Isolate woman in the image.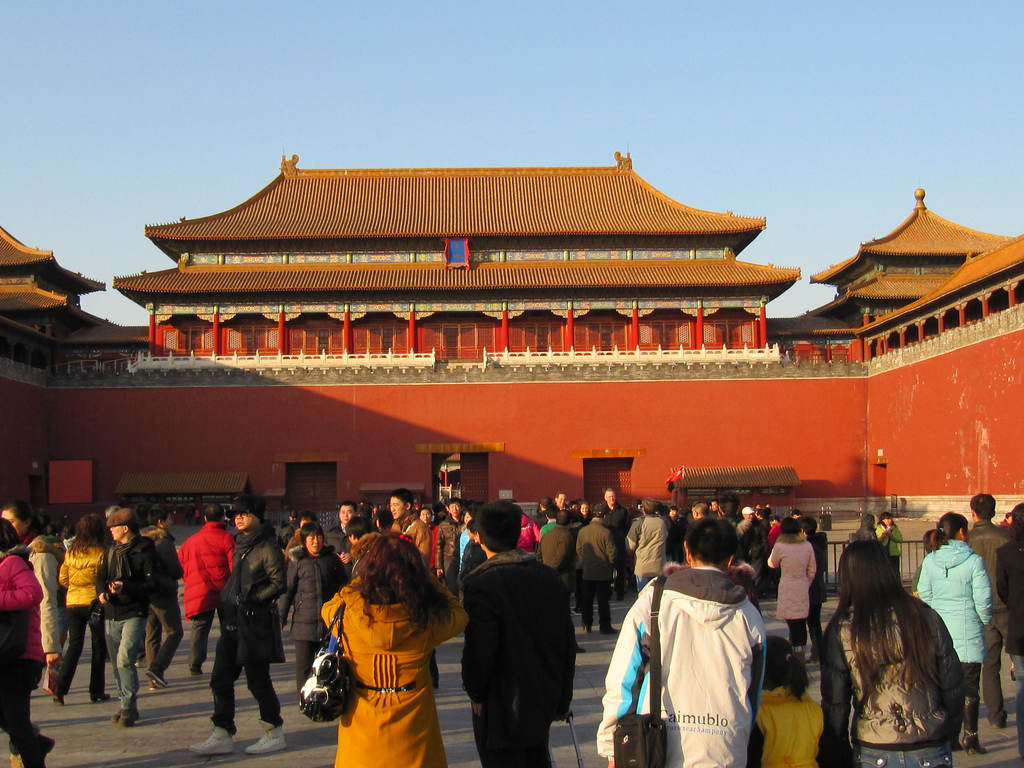
Isolated region: region(0, 511, 54, 767).
